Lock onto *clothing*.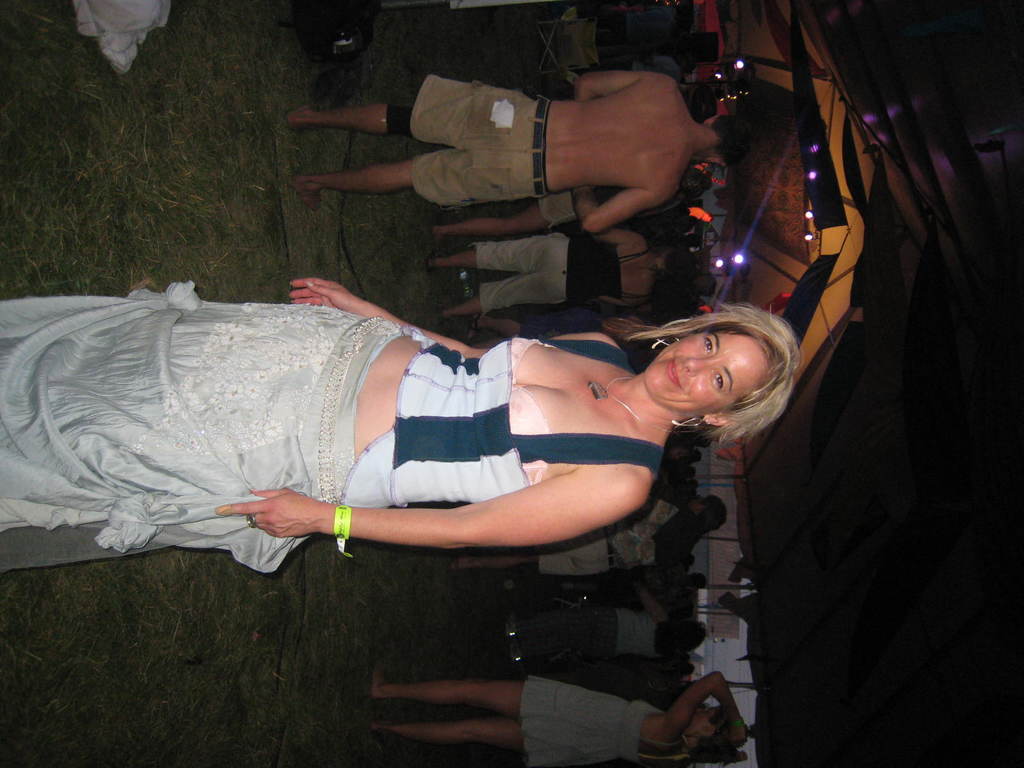
Locked: <box>0,280,669,577</box>.
